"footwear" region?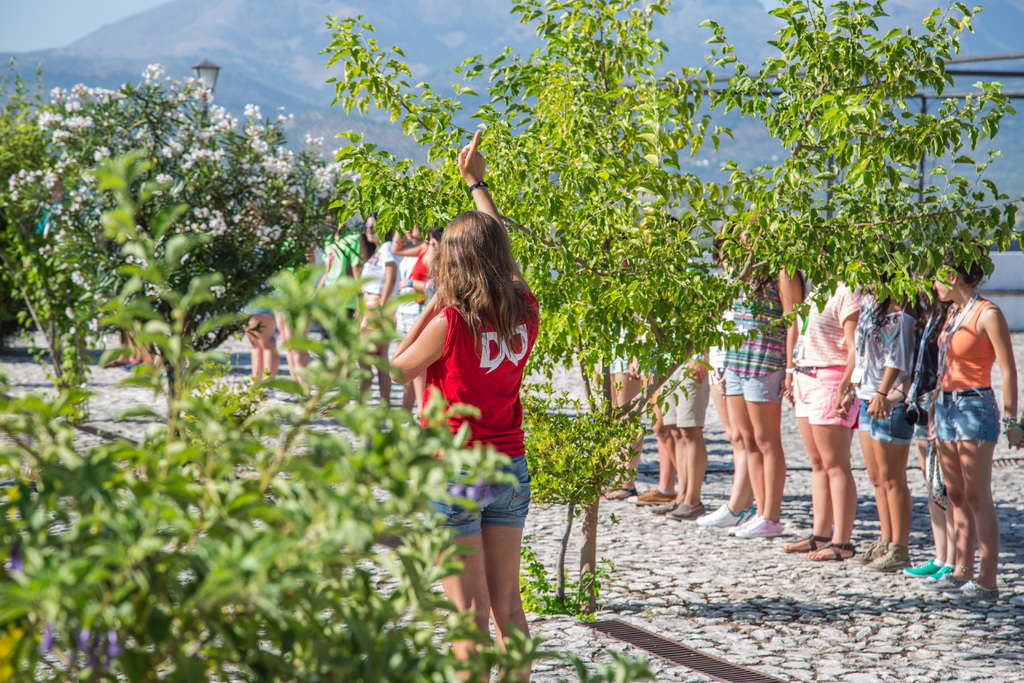
[607, 491, 638, 502]
